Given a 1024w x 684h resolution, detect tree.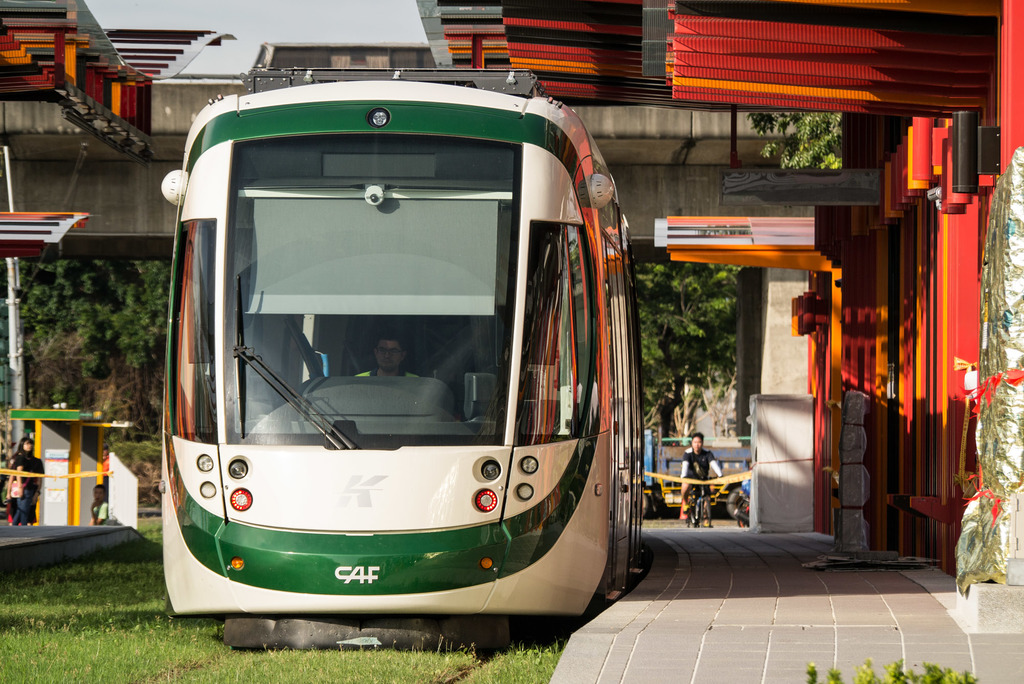
<region>758, 99, 839, 159</region>.
